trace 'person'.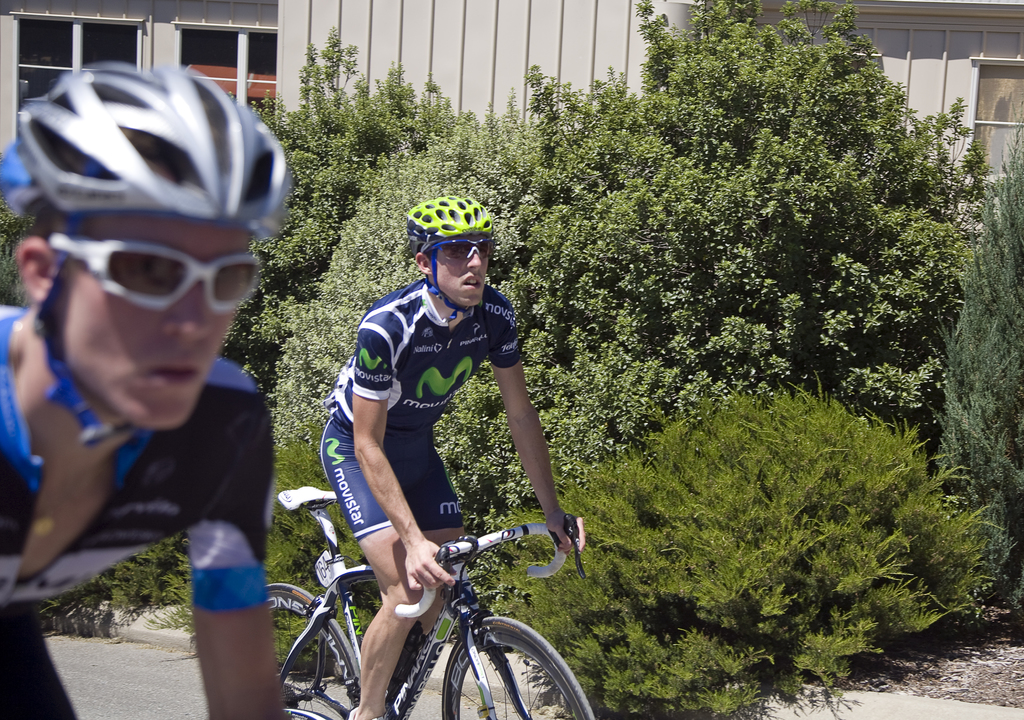
Traced to crop(0, 54, 289, 719).
